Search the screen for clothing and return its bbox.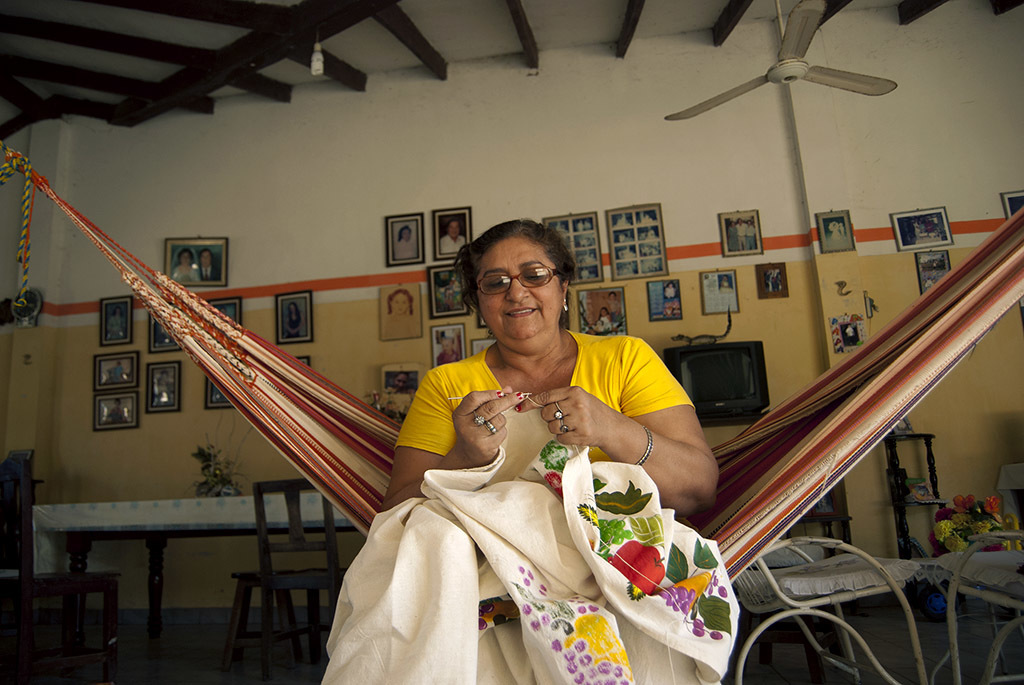
Found: {"left": 335, "top": 331, "right": 704, "bottom": 684}.
